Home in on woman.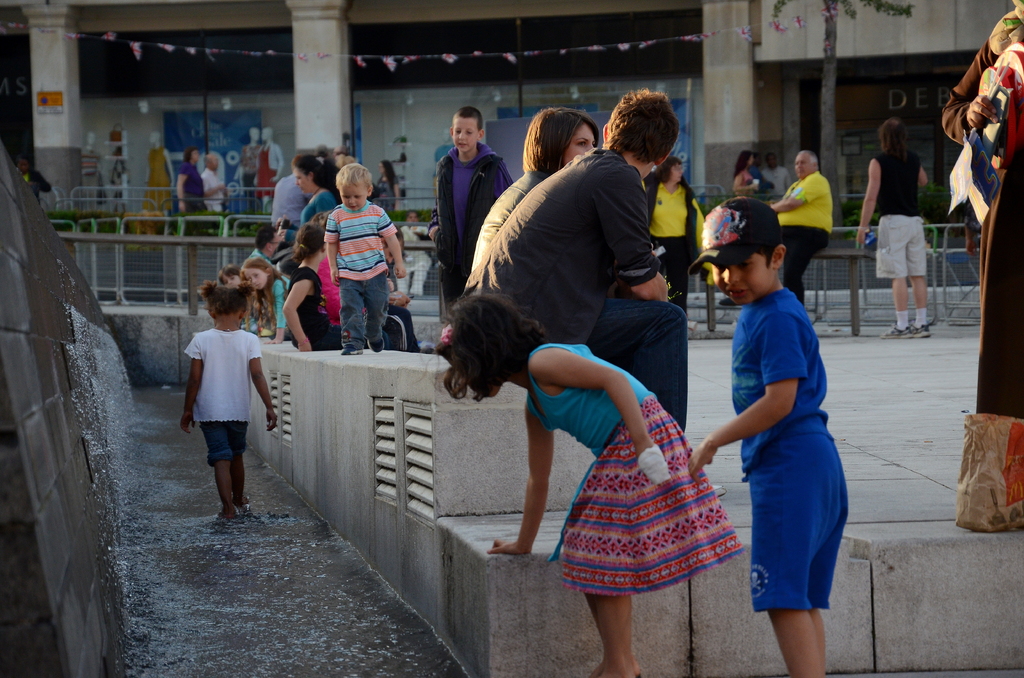
Homed in at 297/150/342/235.
